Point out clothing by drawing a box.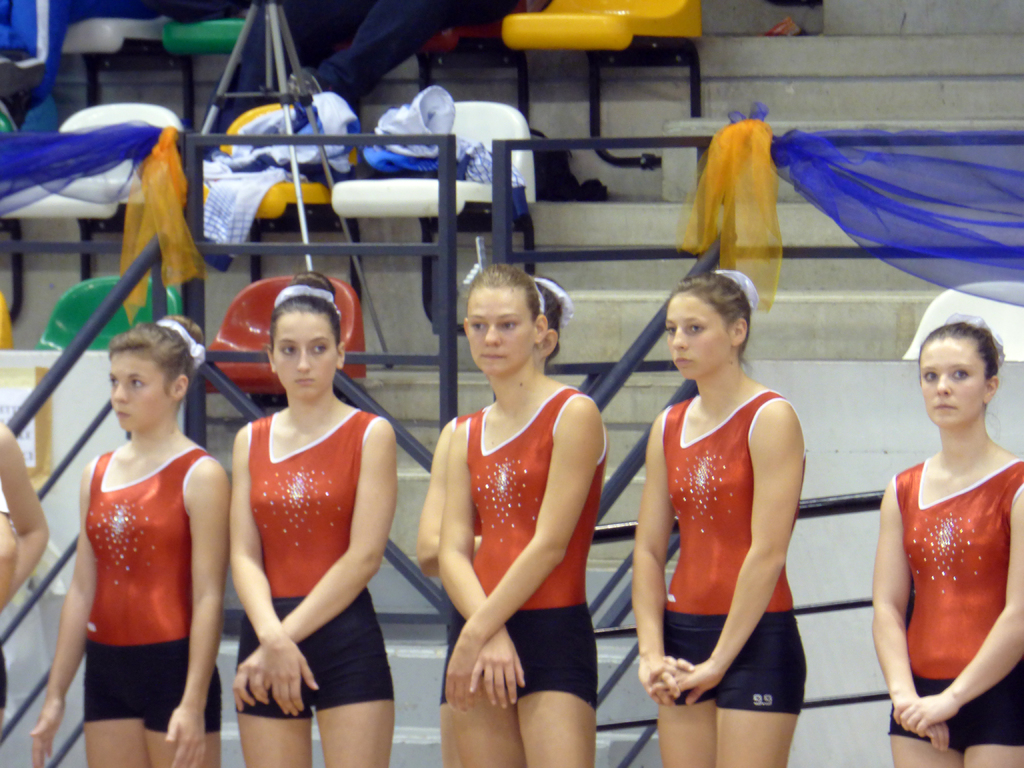
(441,389,609,719).
